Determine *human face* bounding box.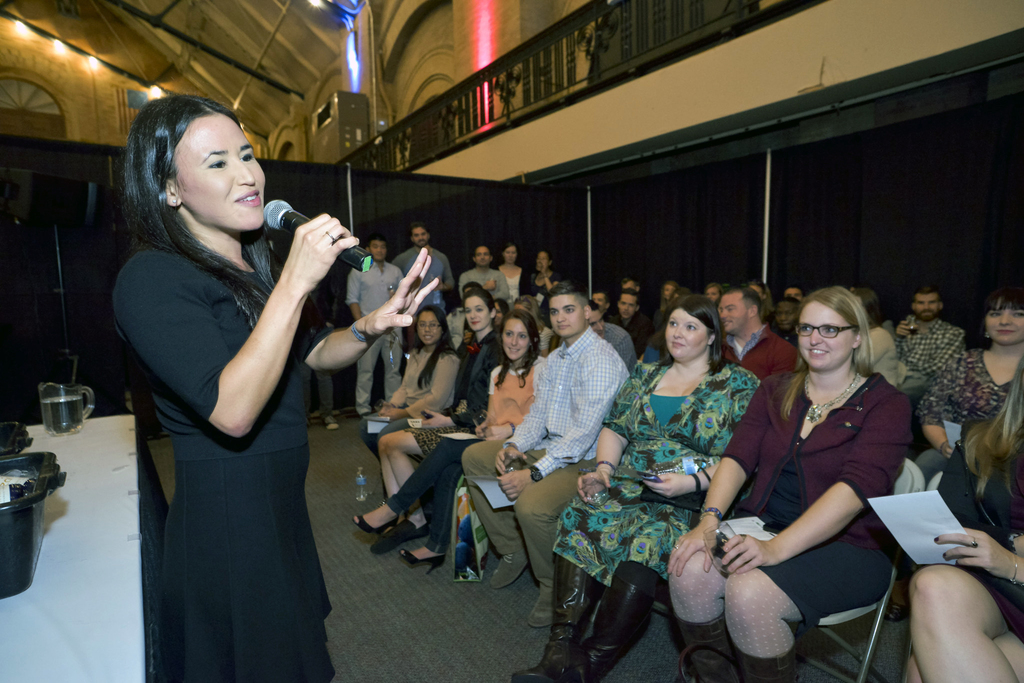
Determined: x1=621 y1=295 x2=636 y2=320.
